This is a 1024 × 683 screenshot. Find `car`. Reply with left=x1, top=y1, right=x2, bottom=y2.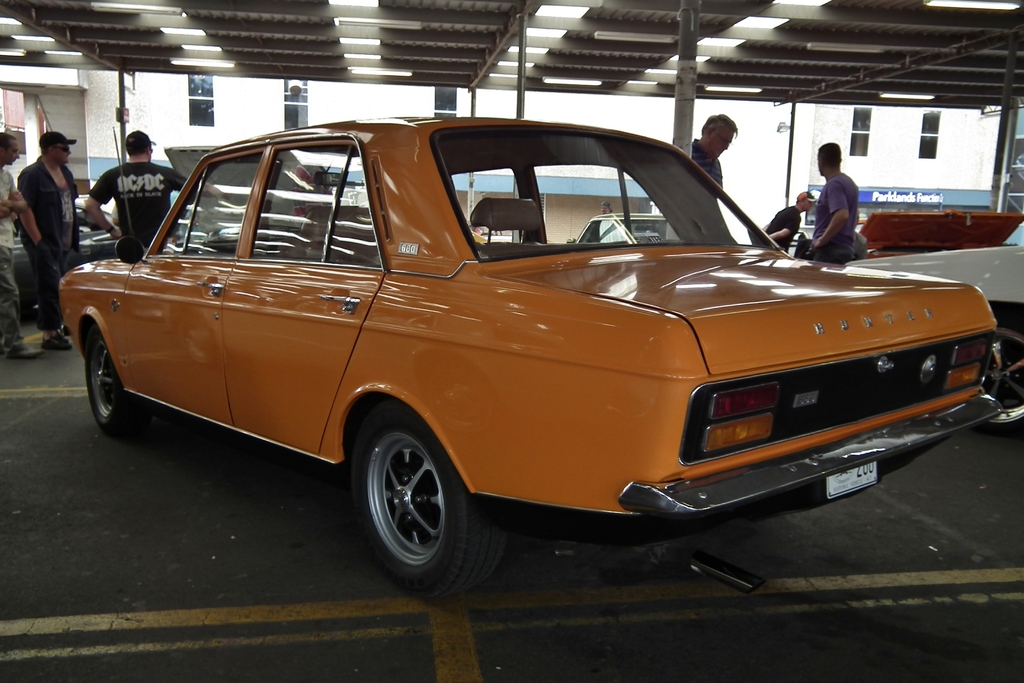
left=58, top=111, right=1011, bottom=591.
